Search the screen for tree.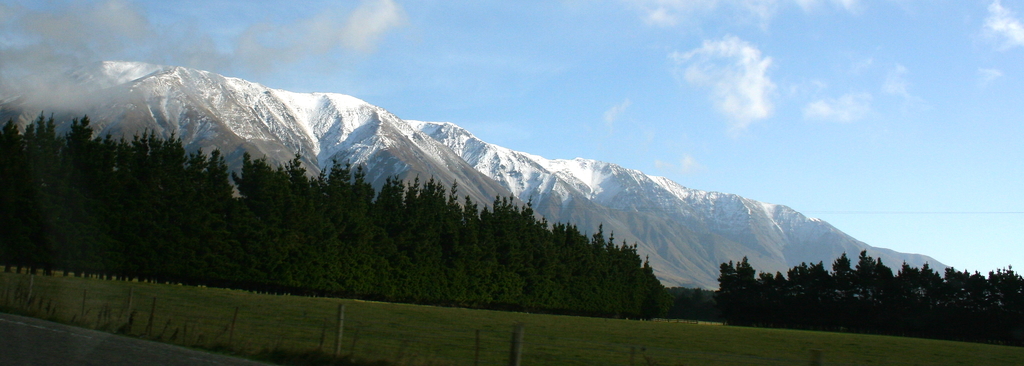
Found at left=711, top=246, right=1023, bottom=341.
